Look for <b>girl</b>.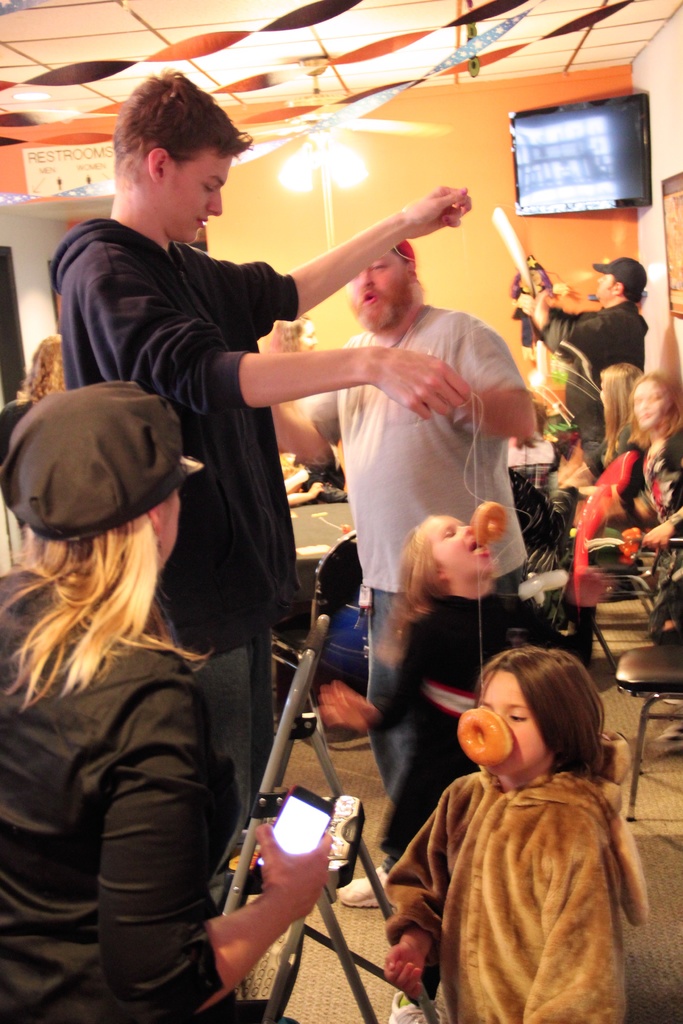
Found: bbox(383, 645, 643, 1023).
